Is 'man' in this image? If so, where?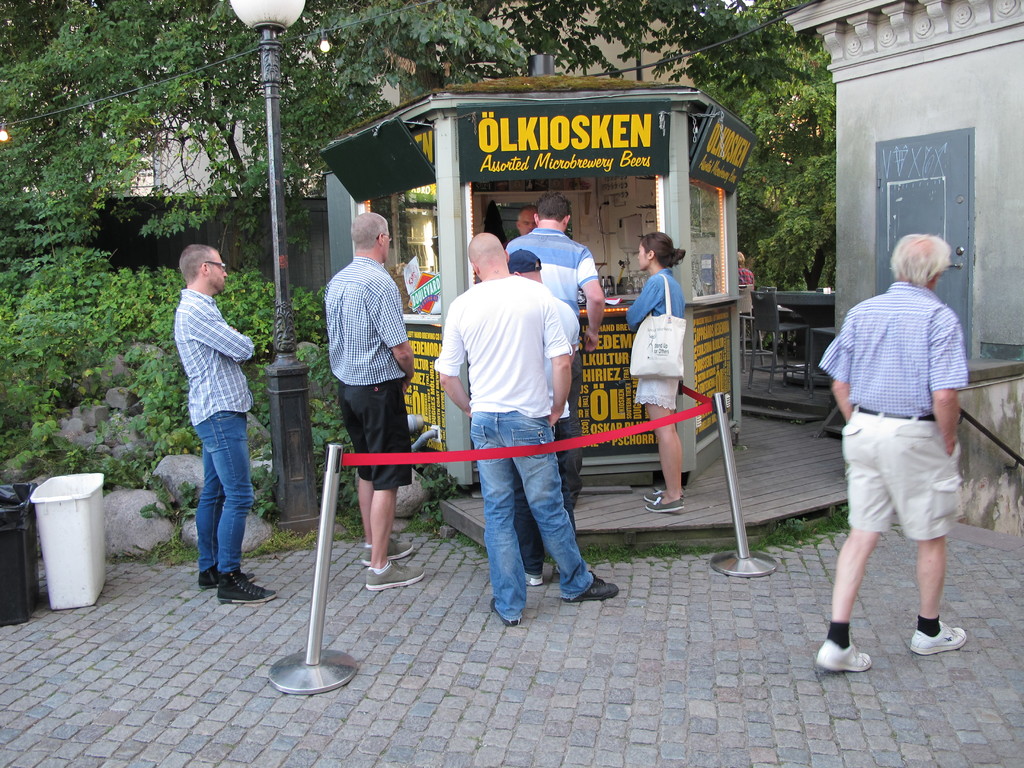
Yes, at <region>817, 223, 984, 672</region>.
